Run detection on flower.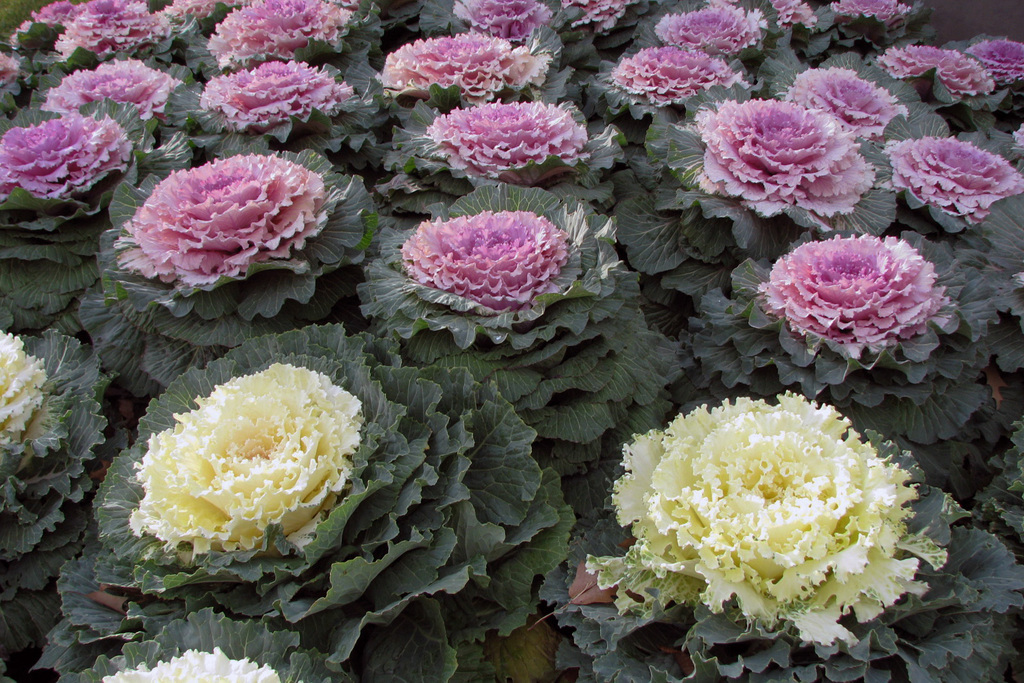
Result: 971,37,1023,84.
